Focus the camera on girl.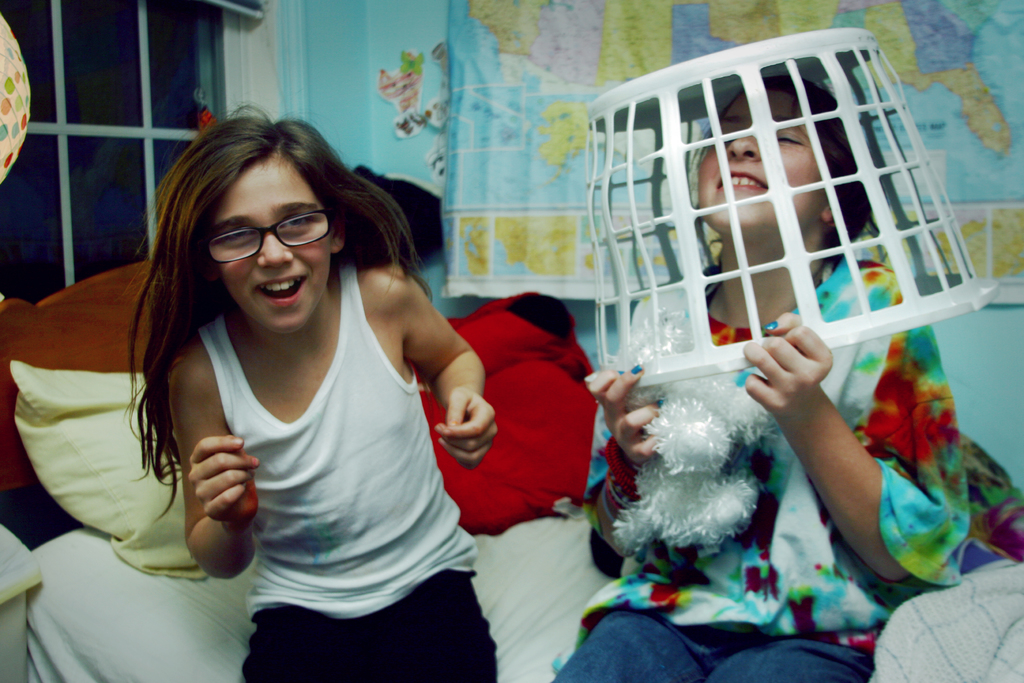
Focus region: [132, 128, 517, 682].
